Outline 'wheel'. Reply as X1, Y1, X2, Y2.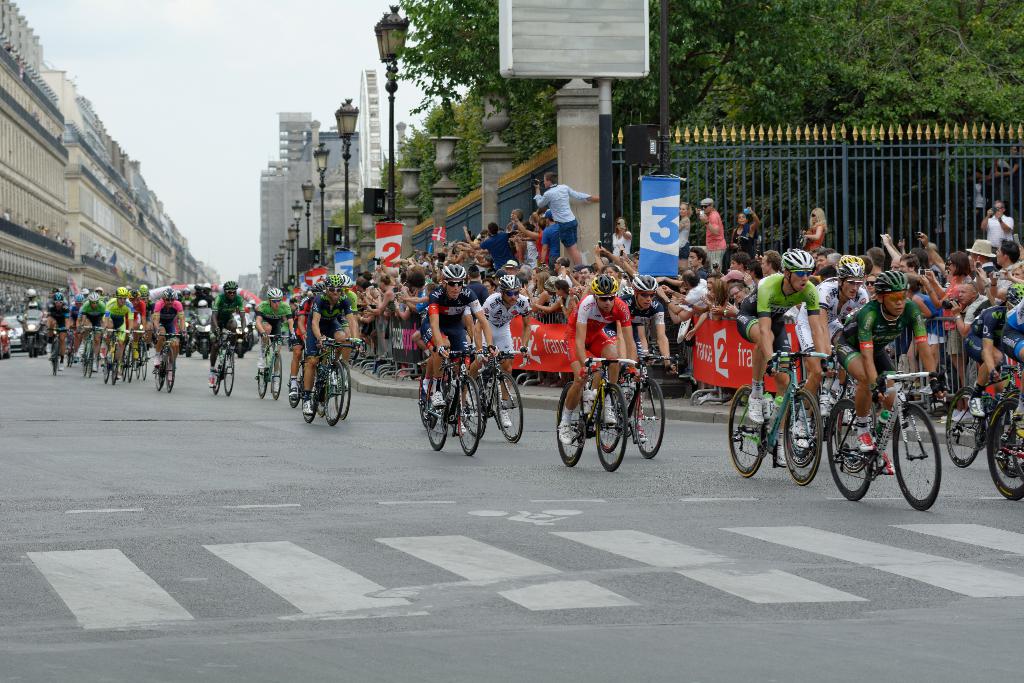
836, 394, 867, 472.
